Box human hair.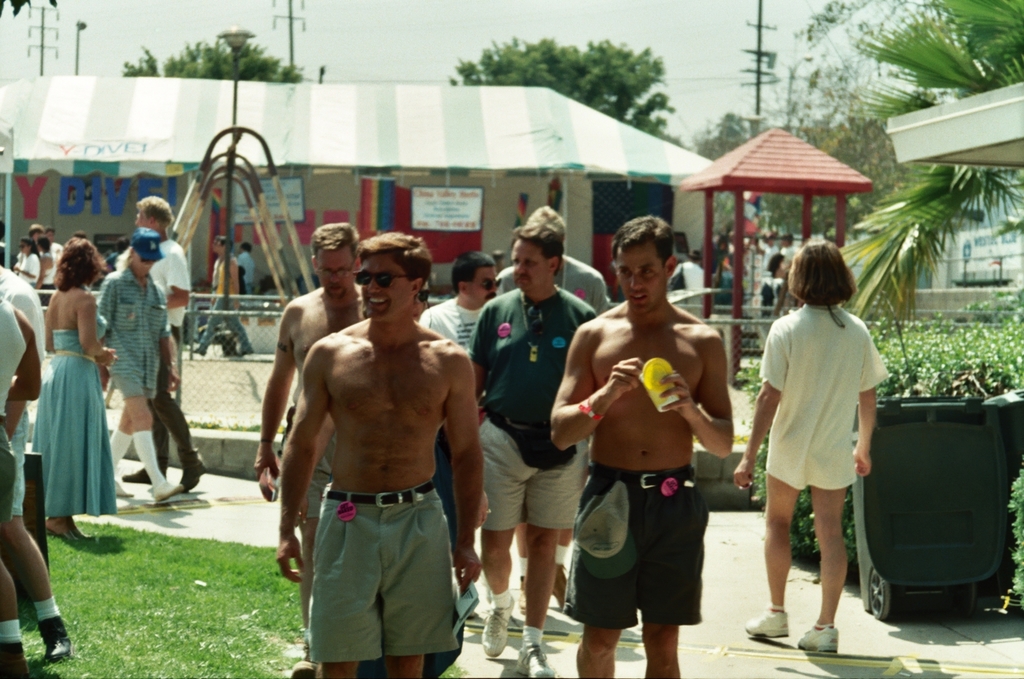
bbox=[525, 208, 565, 234].
